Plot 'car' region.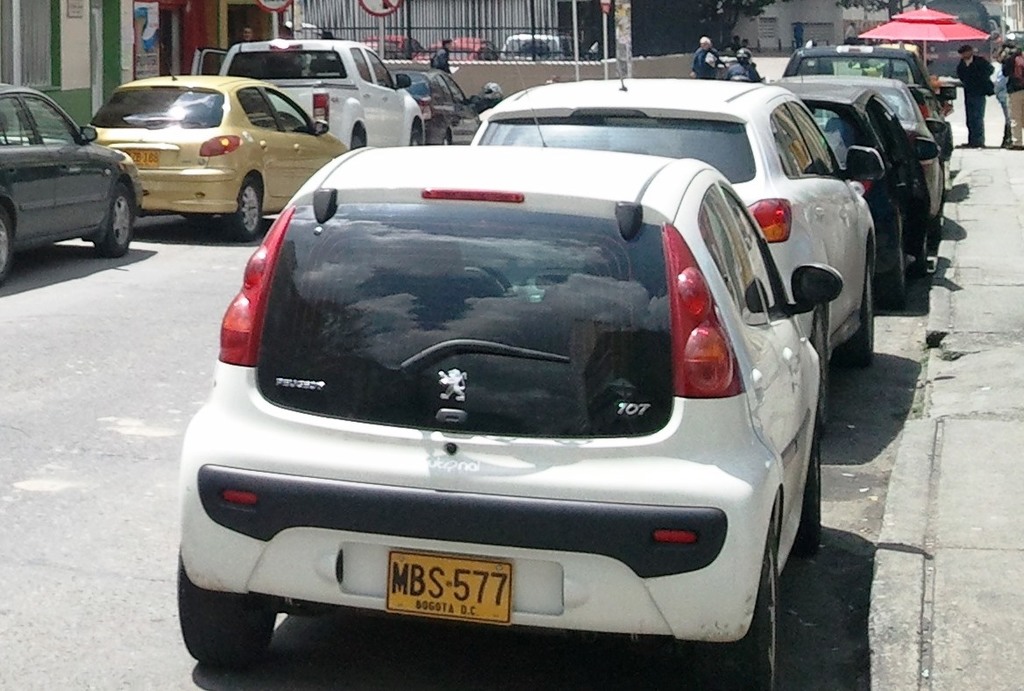
Plotted at bbox=(406, 42, 486, 62).
